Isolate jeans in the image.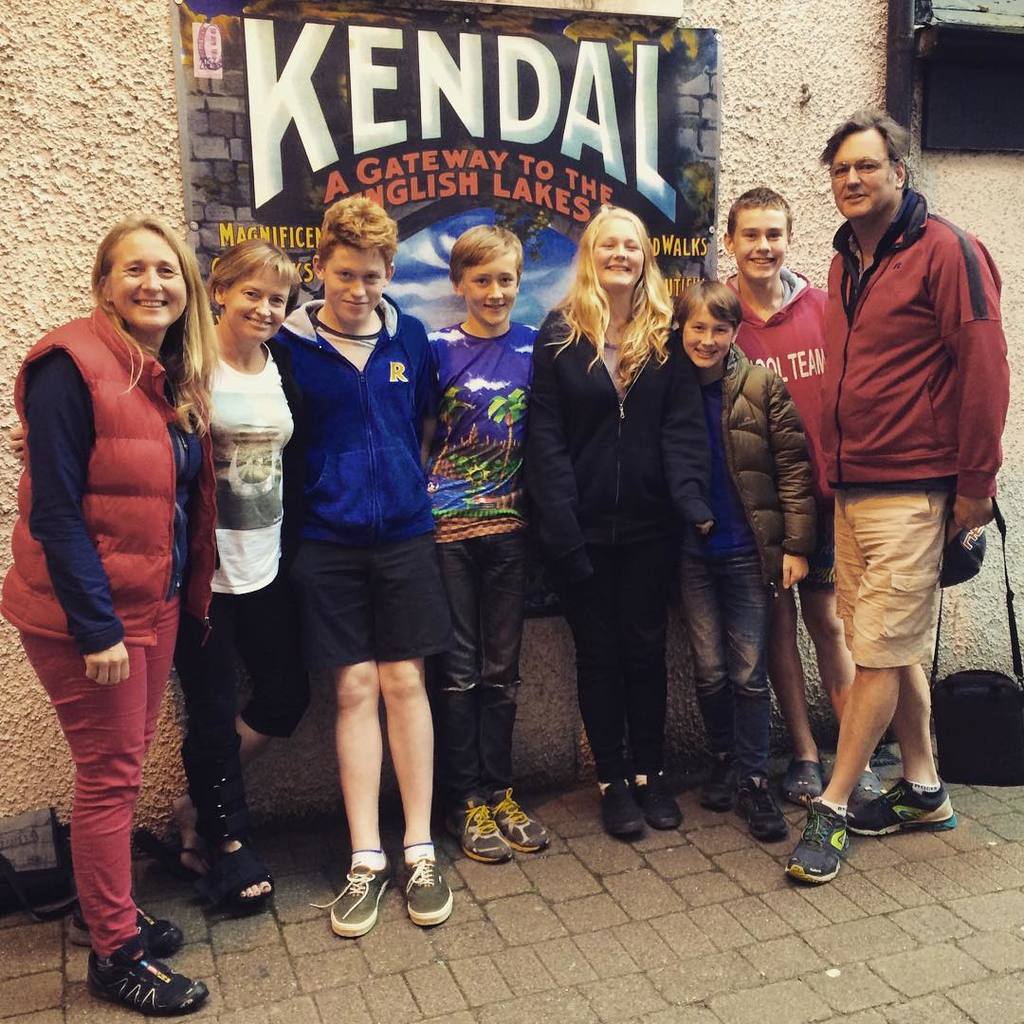
Isolated region: 299:530:454:673.
